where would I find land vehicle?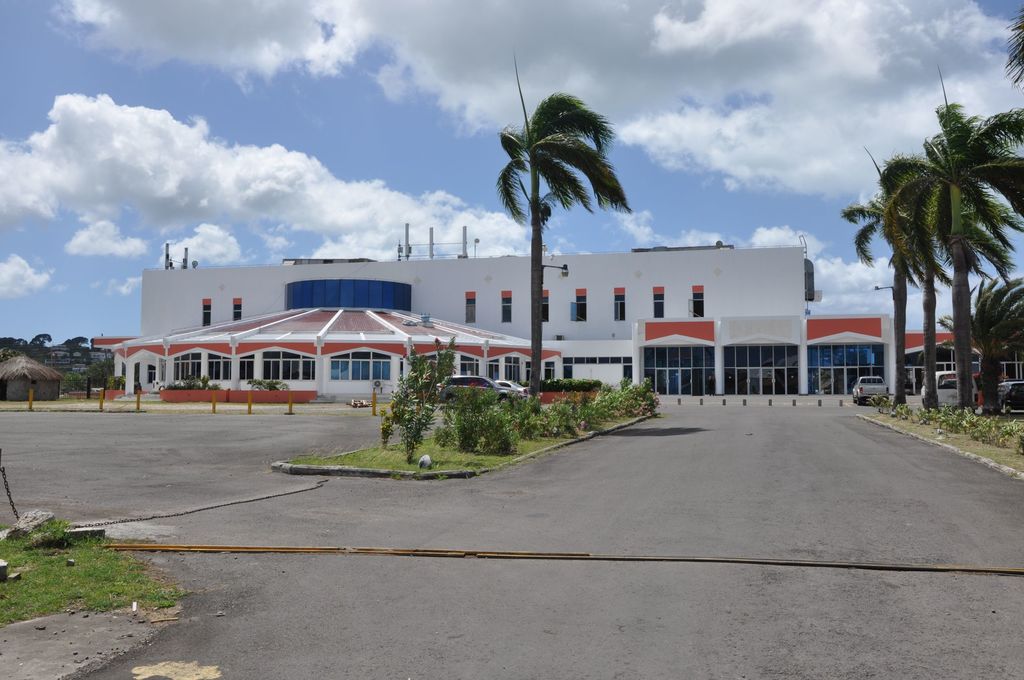
At (x1=1007, y1=379, x2=1023, y2=409).
